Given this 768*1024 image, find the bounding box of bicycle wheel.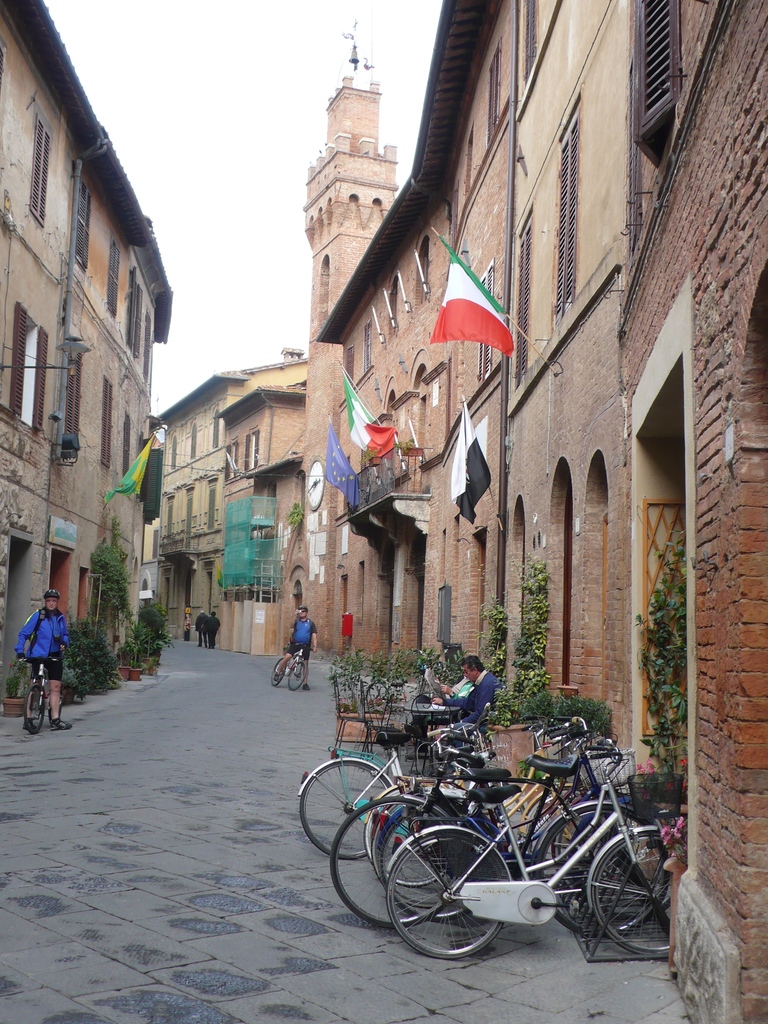
region(24, 684, 45, 733).
